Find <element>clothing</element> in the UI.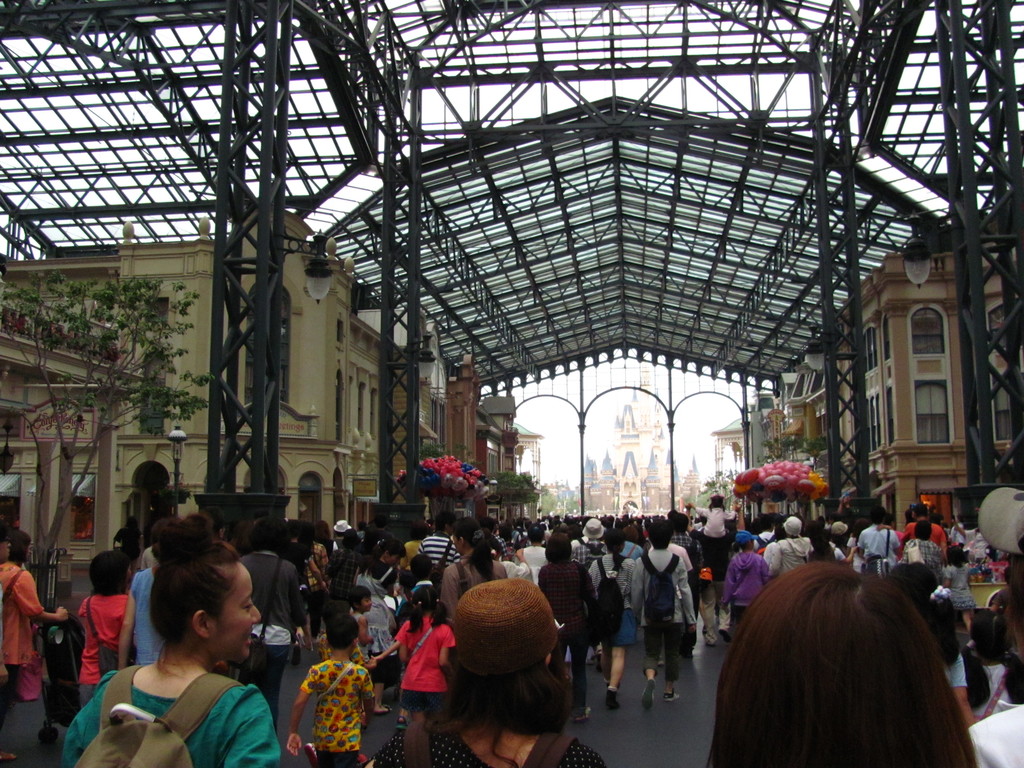
UI element at locate(668, 529, 705, 649).
